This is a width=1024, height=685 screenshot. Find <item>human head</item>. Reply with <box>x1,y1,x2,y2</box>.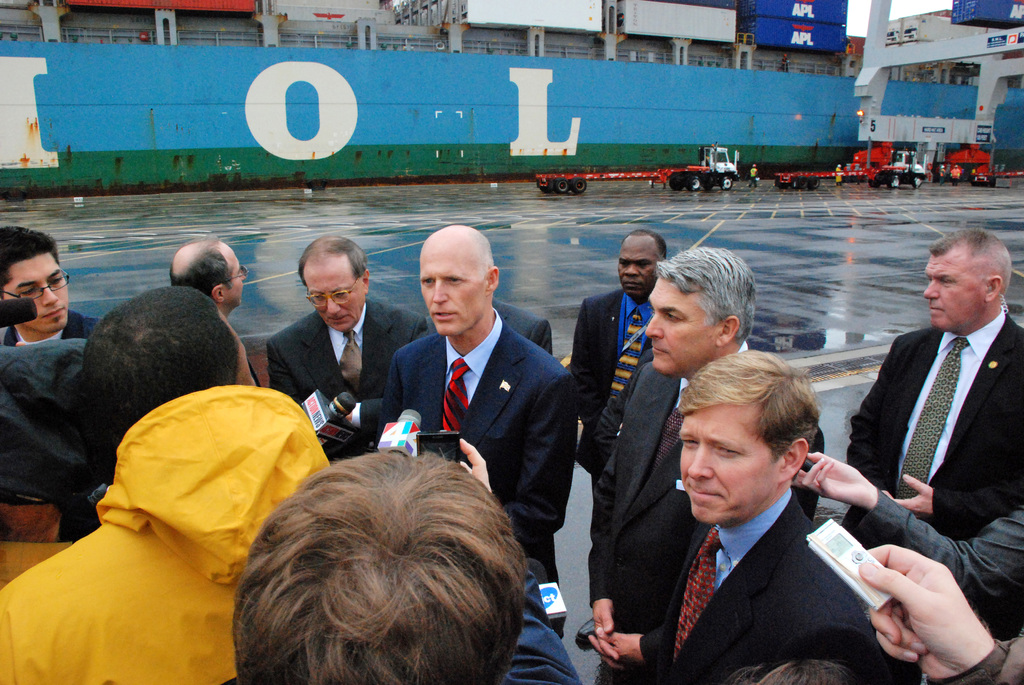
<box>643,244,758,377</box>.
